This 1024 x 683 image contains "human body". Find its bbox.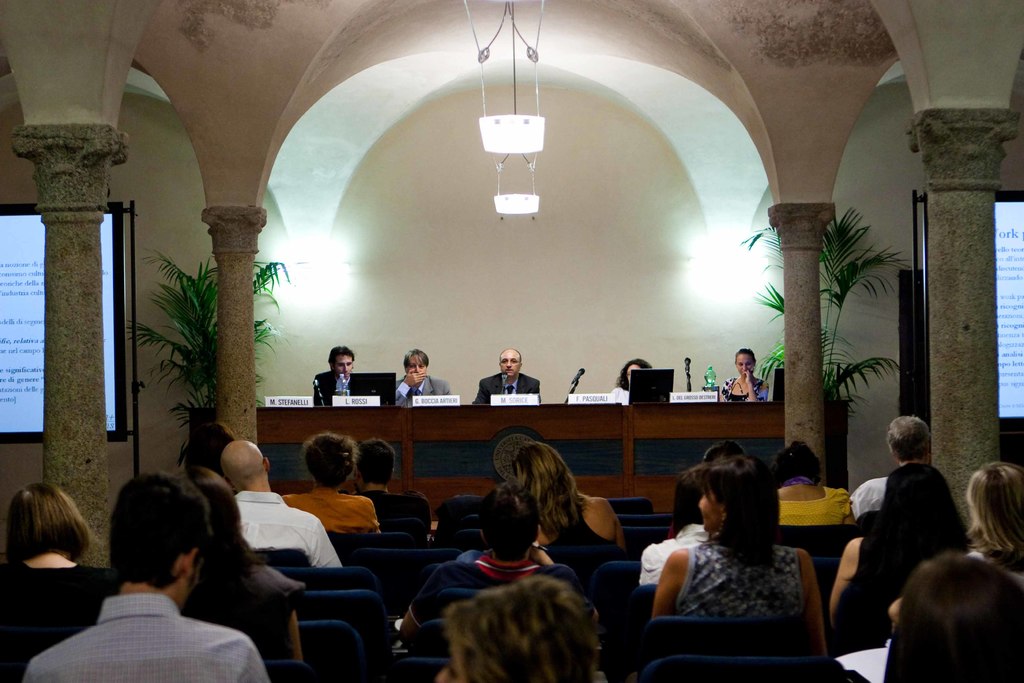
<region>467, 370, 542, 404</region>.
